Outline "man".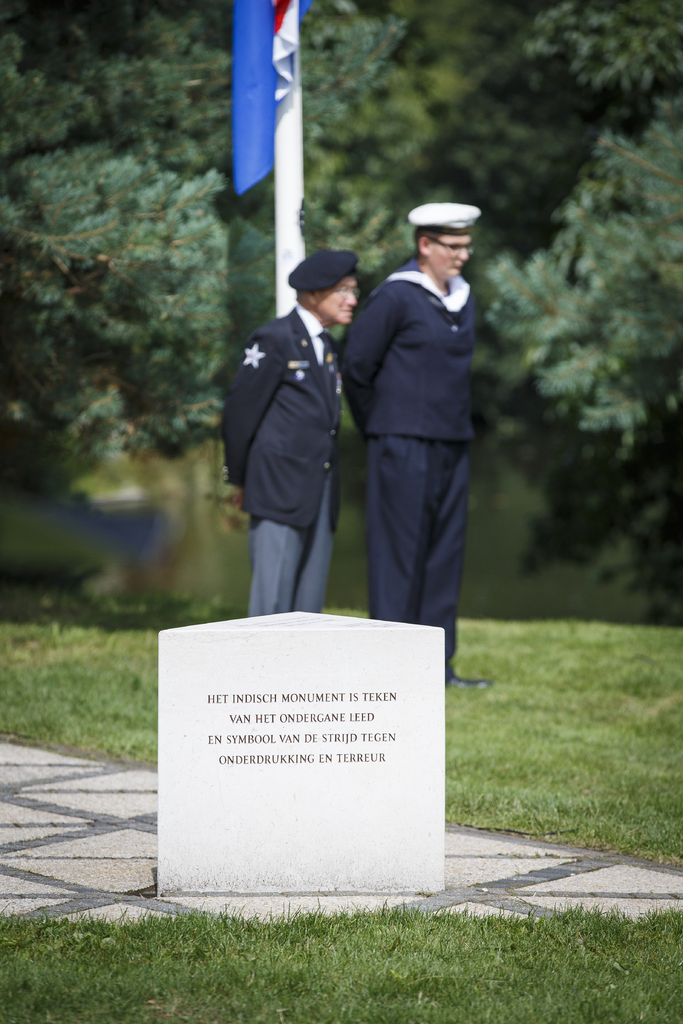
Outline: pyautogui.locateOnScreen(224, 227, 375, 626).
